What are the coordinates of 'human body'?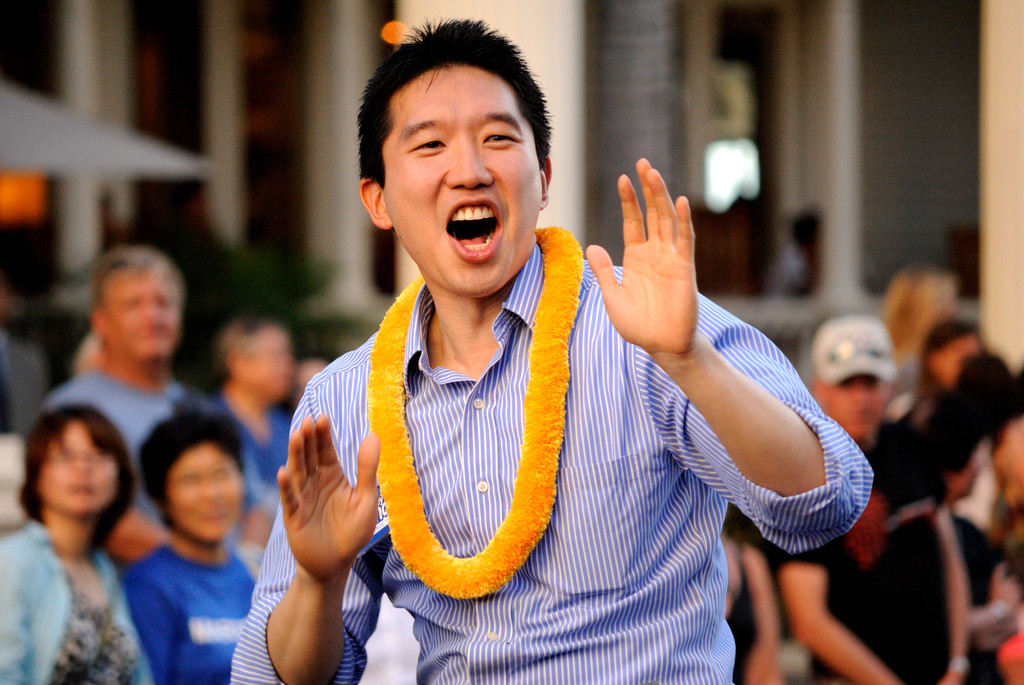
(127,407,248,679).
